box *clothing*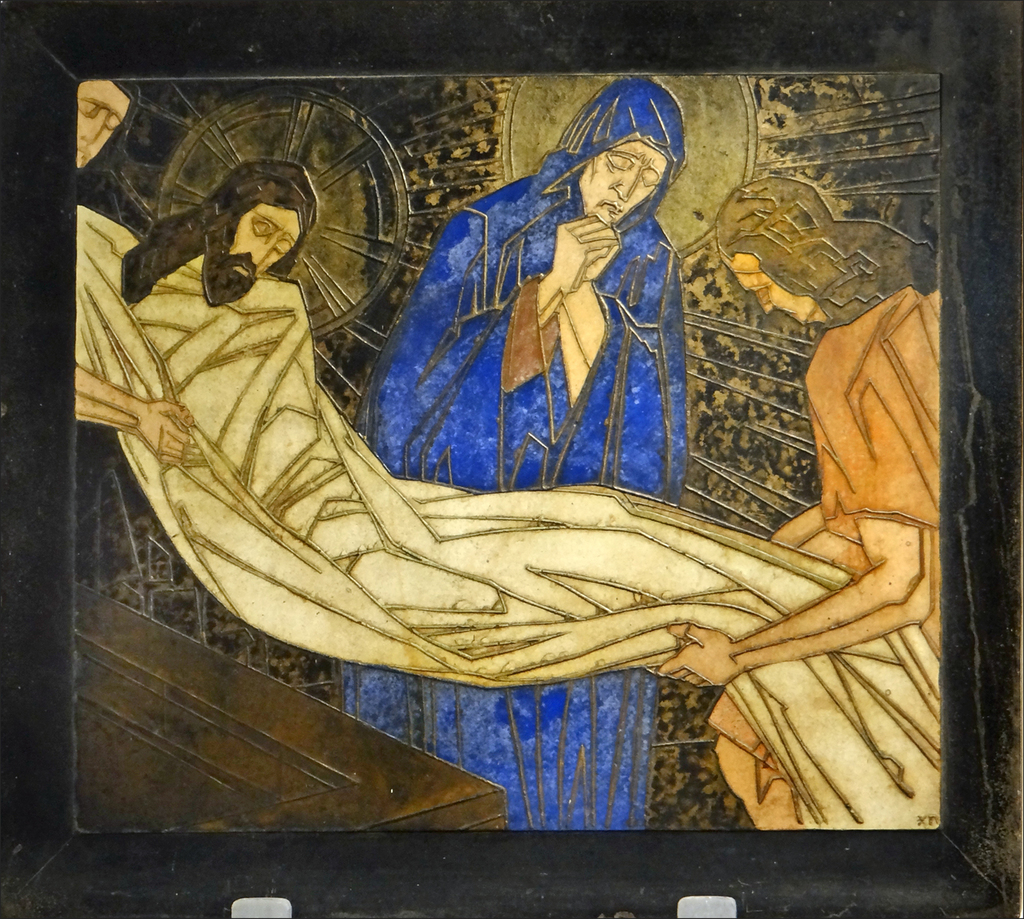
rect(342, 75, 689, 833)
